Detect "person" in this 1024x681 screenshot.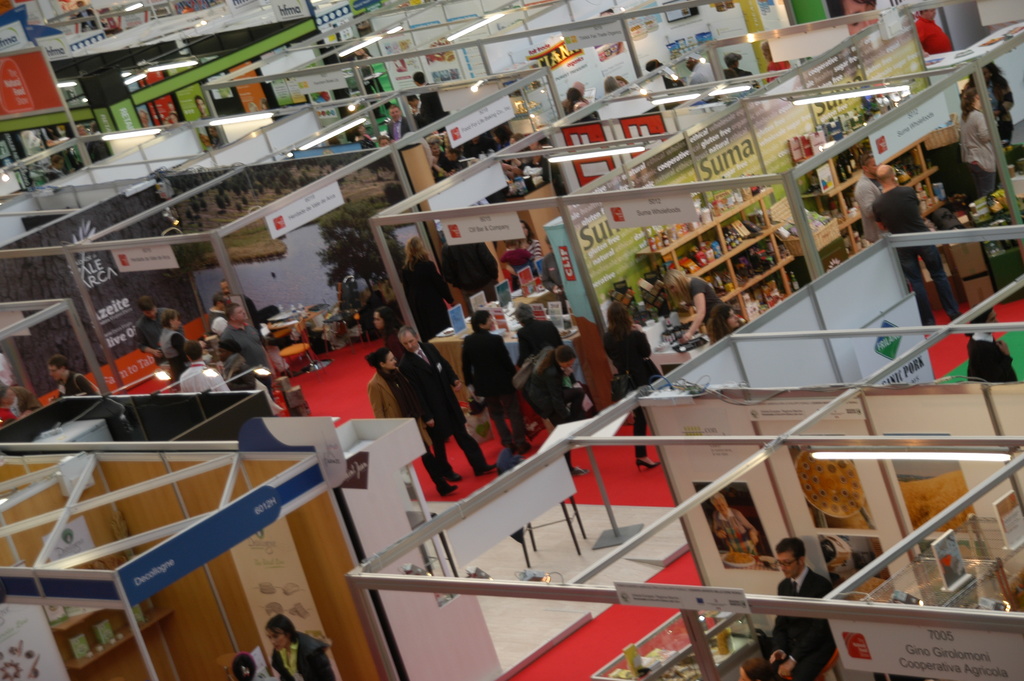
Detection: [left=968, top=306, right=1019, bottom=382].
